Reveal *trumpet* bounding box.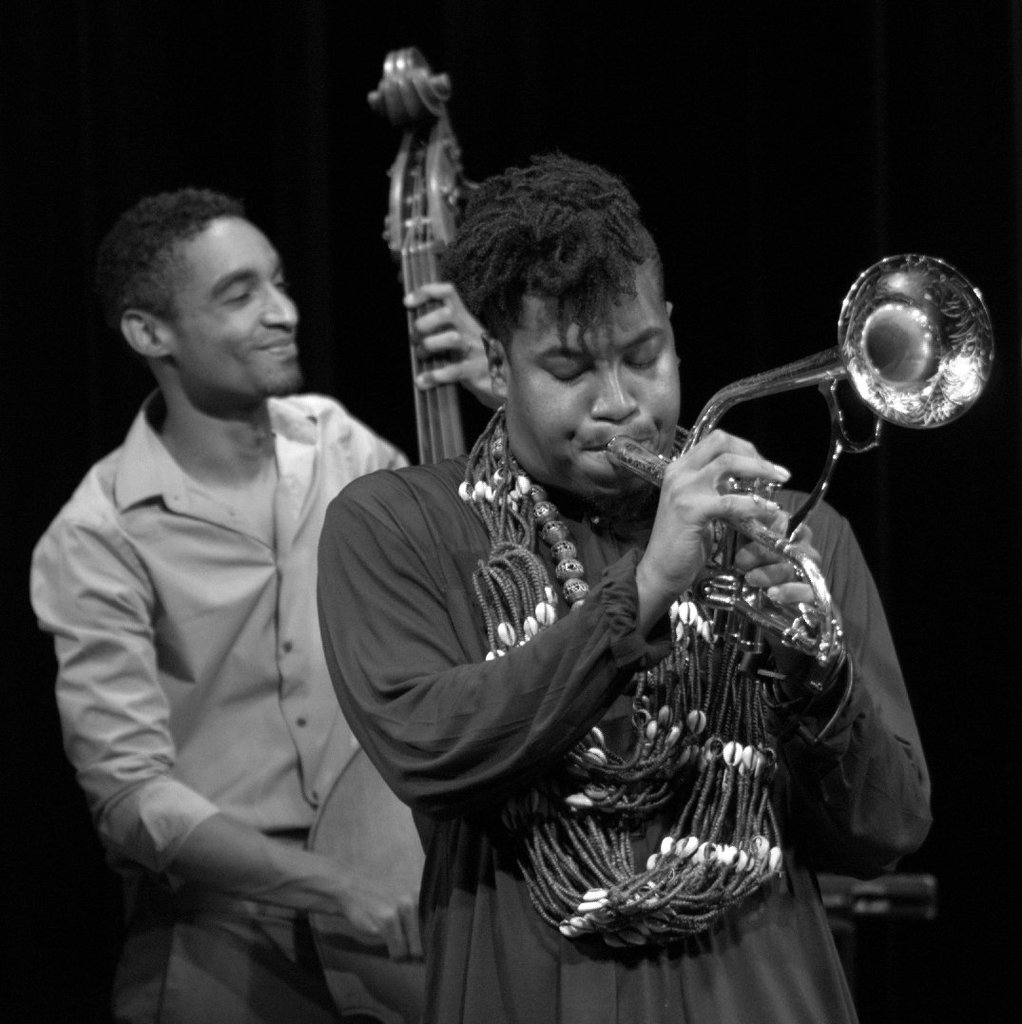
Revealed: 580,271,984,720.
